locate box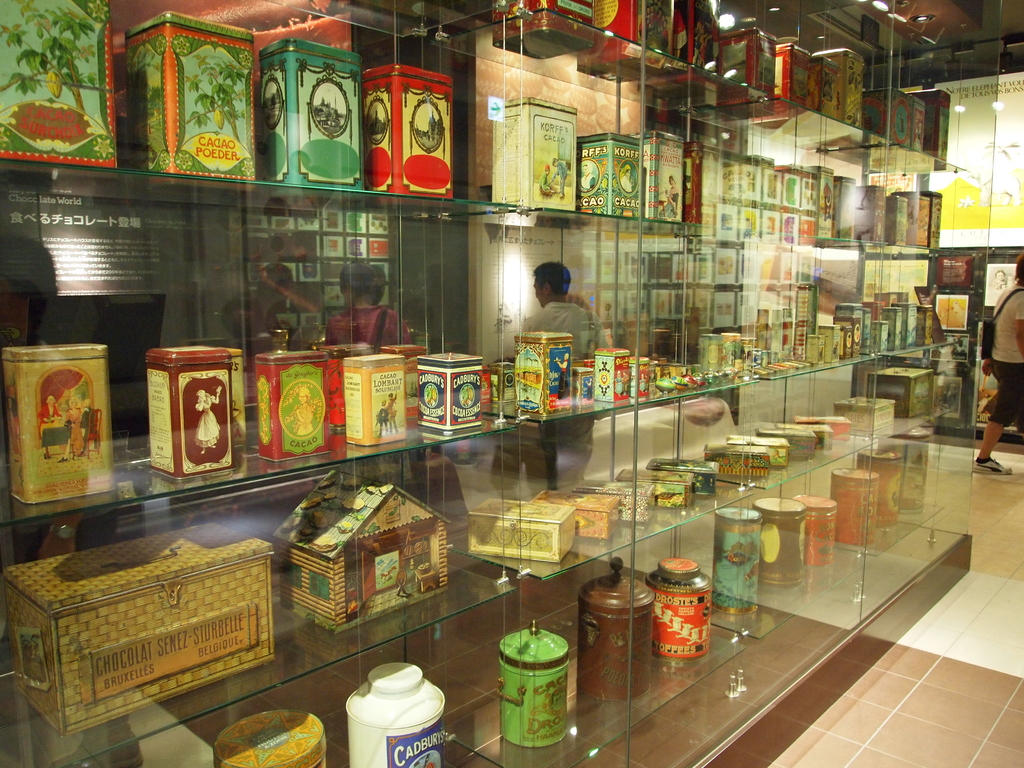
[x1=641, y1=135, x2=692, y2=230]
